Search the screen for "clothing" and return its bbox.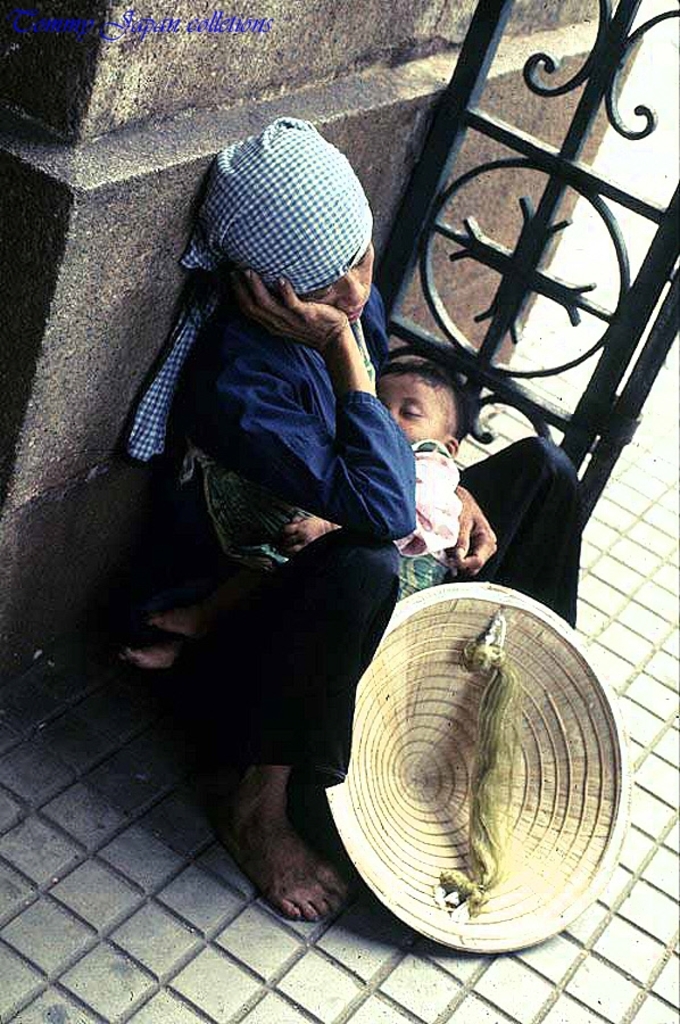
Found: pyautogui.locateOnScreen(391, 437, 466, 589).
